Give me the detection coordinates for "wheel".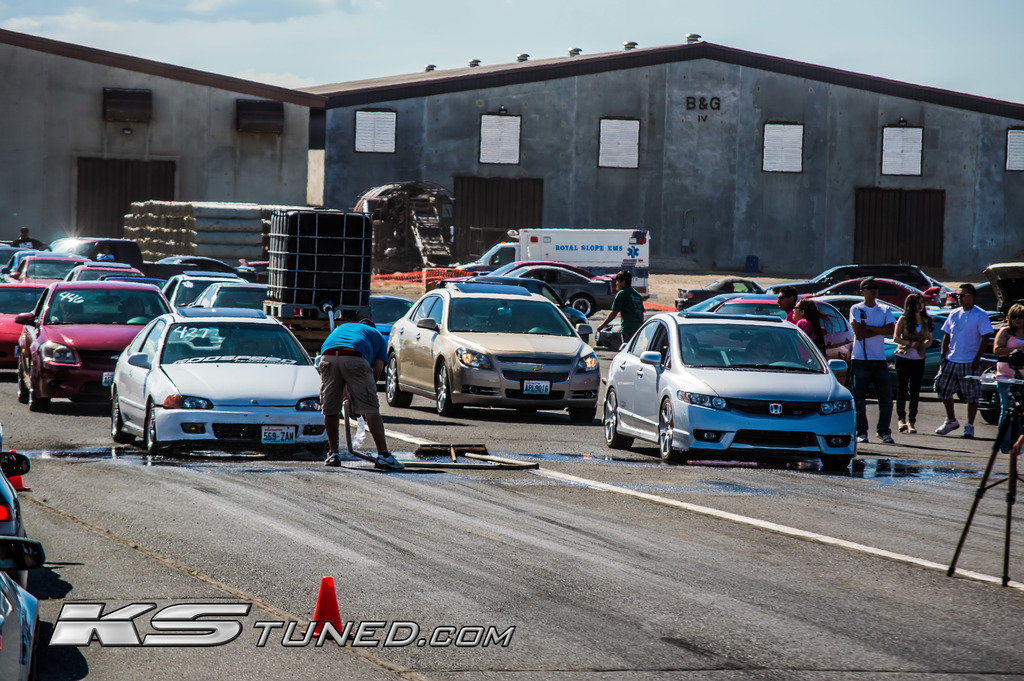
{"left": 111, "top": 390, "right": 137, "bottom": 443}.
